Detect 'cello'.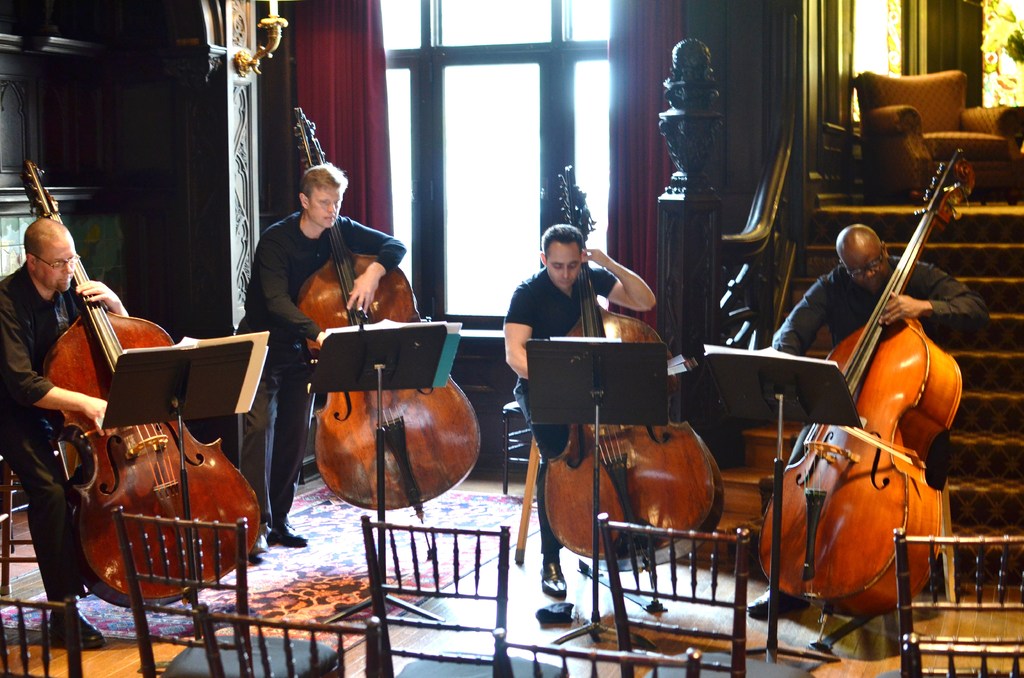
Detected at 19/159/259/627.
